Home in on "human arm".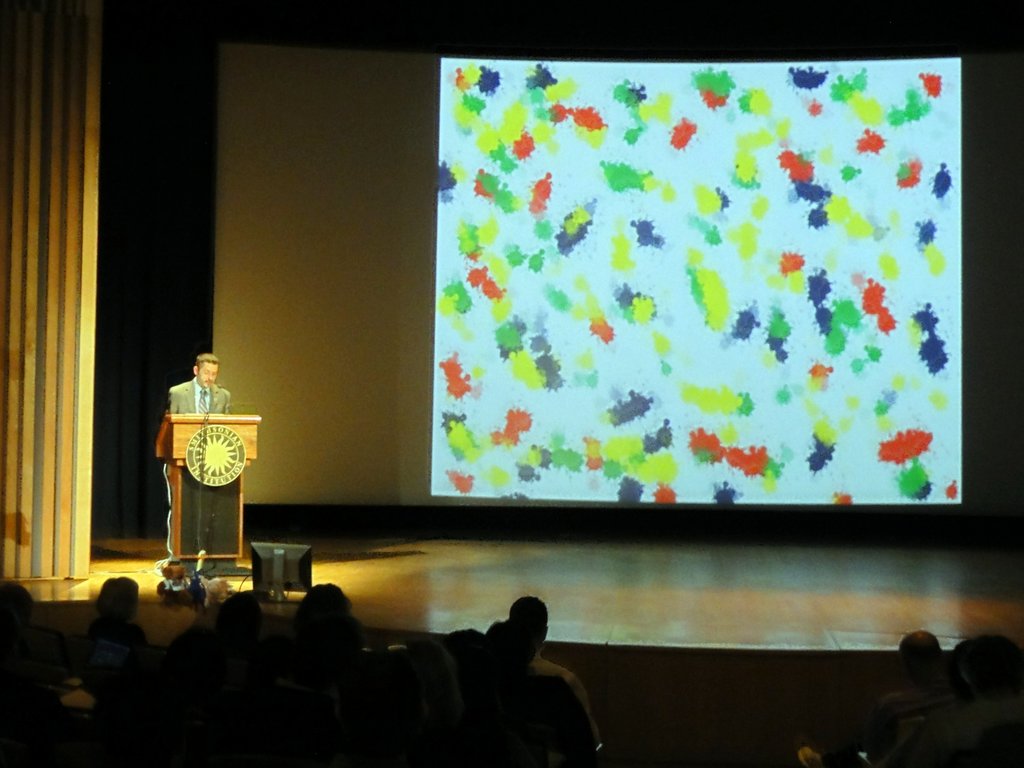
Homed in at <box>166,376,187,417</box>.
